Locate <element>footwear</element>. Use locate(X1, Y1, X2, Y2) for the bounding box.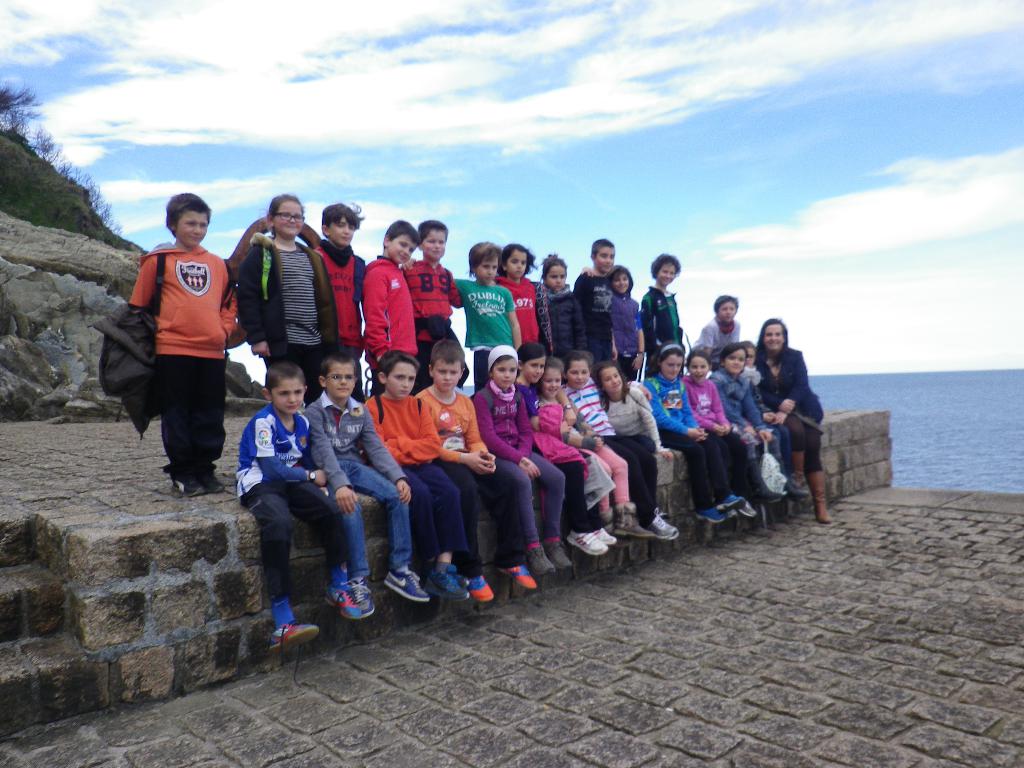
locate(526, 544, 556, 577).
